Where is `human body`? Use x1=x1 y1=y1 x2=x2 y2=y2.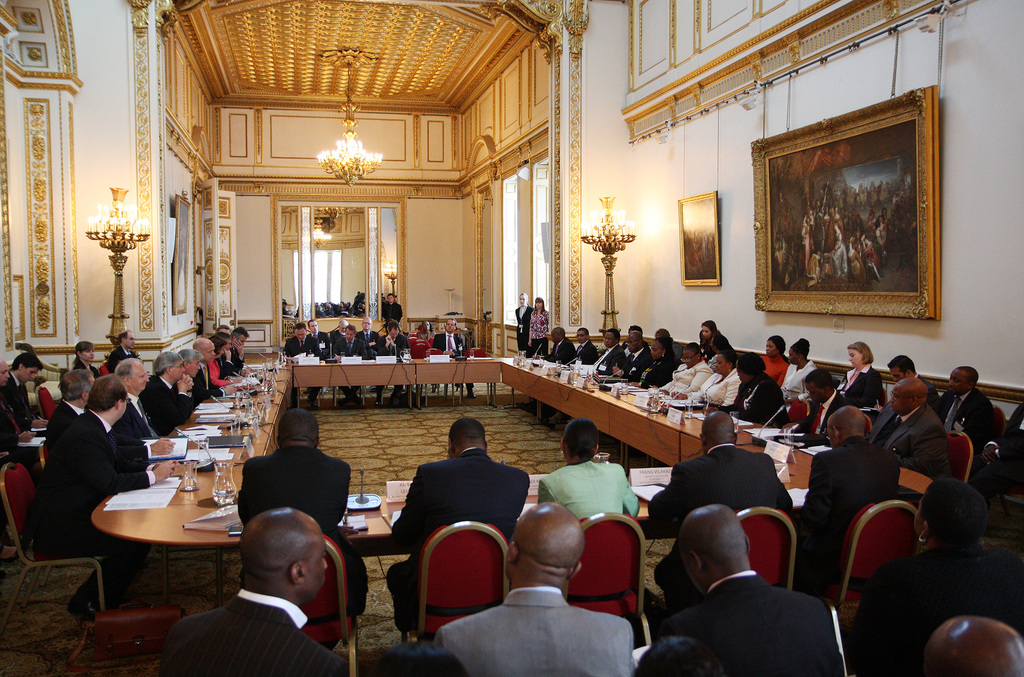
x1=381 y1=292 x2=404 y2=321.
